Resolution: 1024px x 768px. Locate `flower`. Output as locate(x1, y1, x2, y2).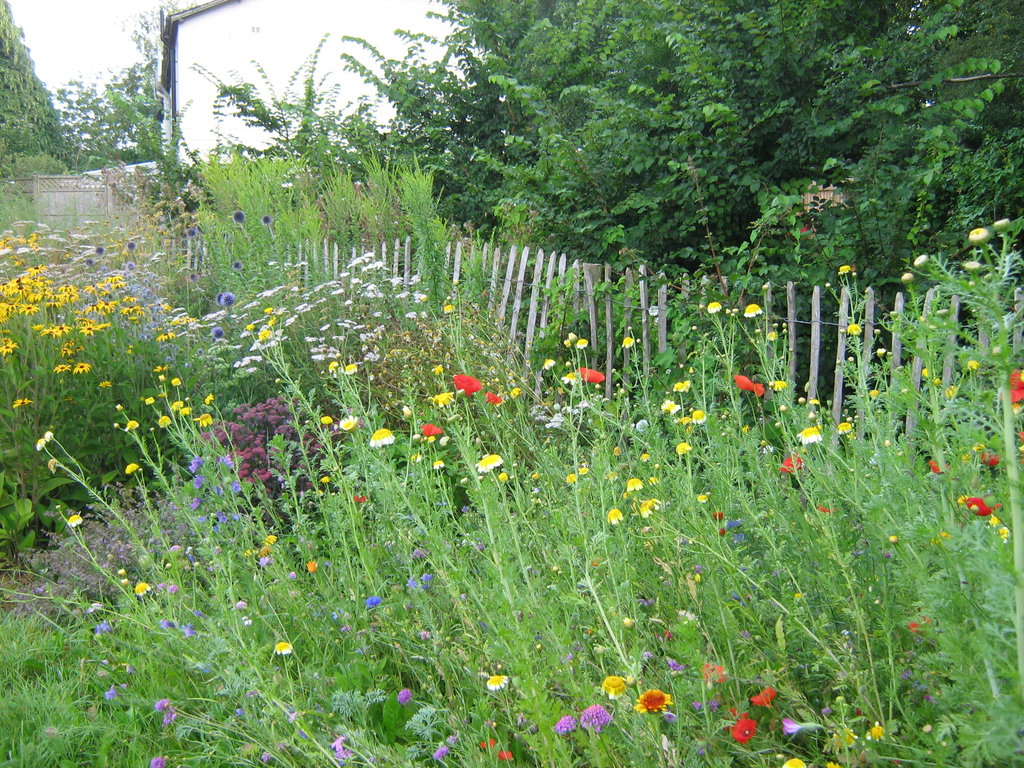
locate(733, 376, 755, 395).
